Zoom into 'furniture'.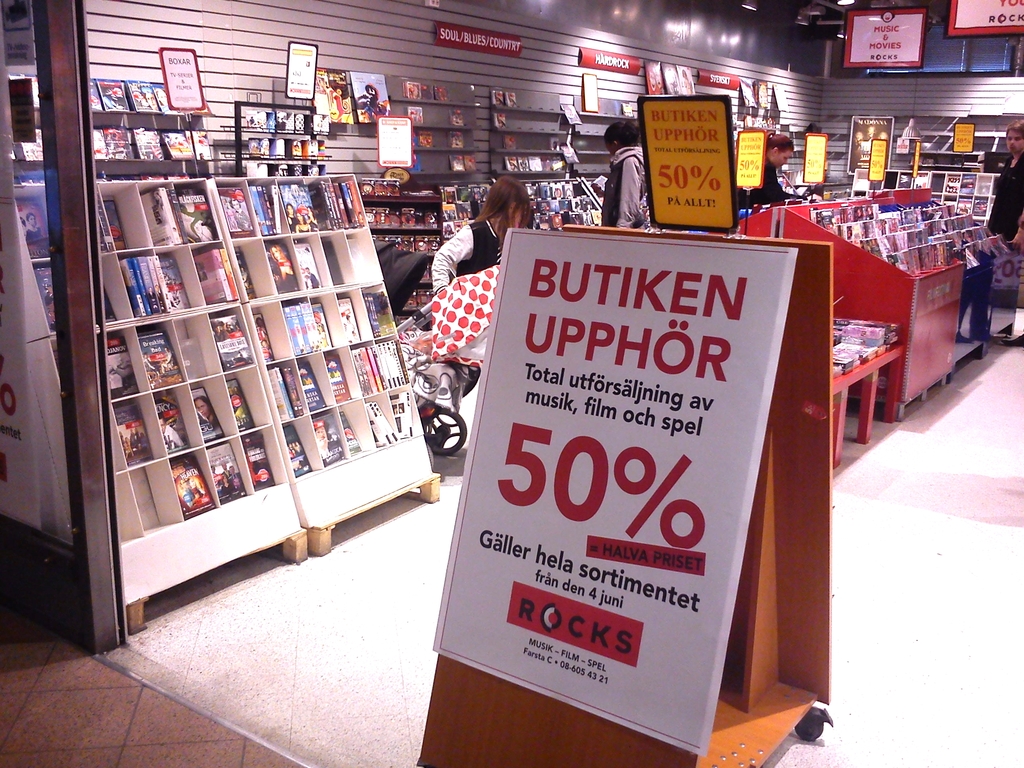
Zoom target: <bbox>416, 225, 833, 767</bbox>.
